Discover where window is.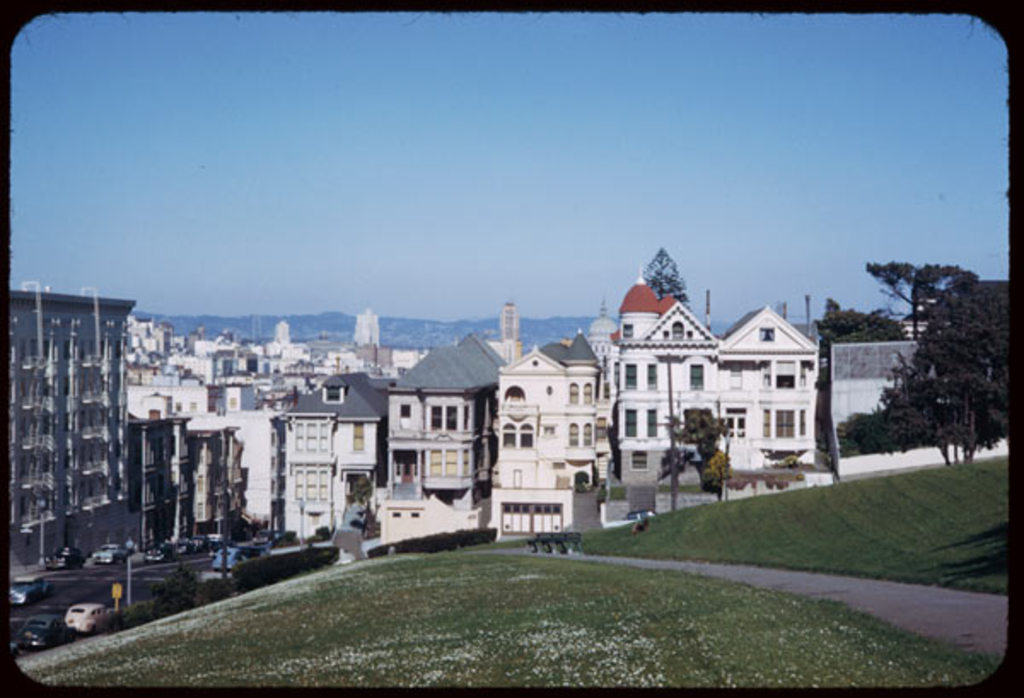
Discovered at (left=623, top=357, right=640, bottom=391).
